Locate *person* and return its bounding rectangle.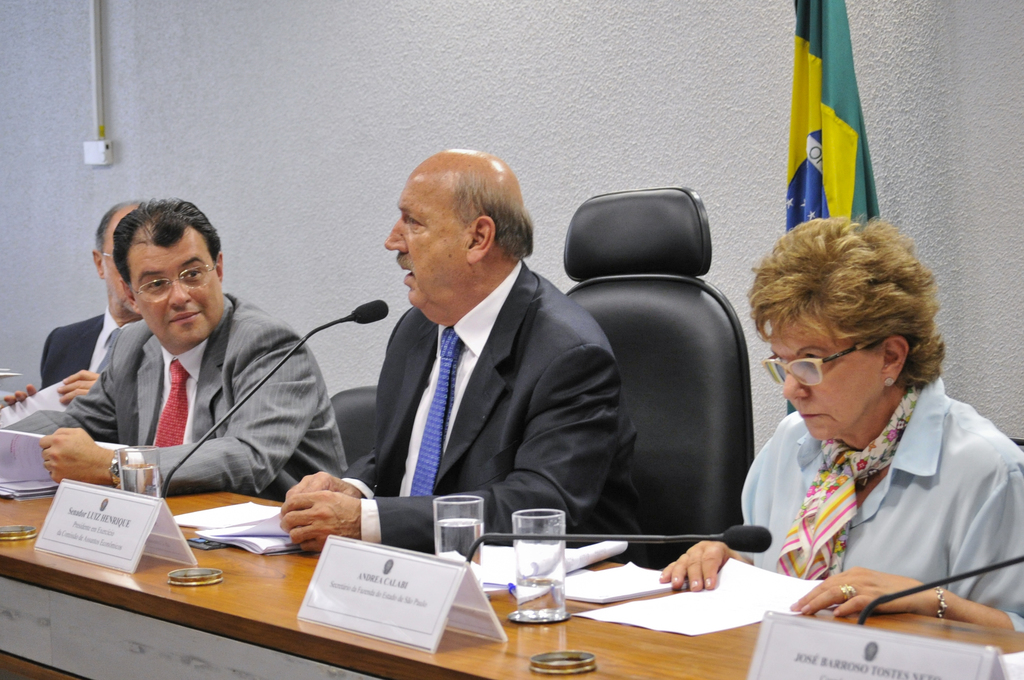
rect(0, 193, 149, 407).
